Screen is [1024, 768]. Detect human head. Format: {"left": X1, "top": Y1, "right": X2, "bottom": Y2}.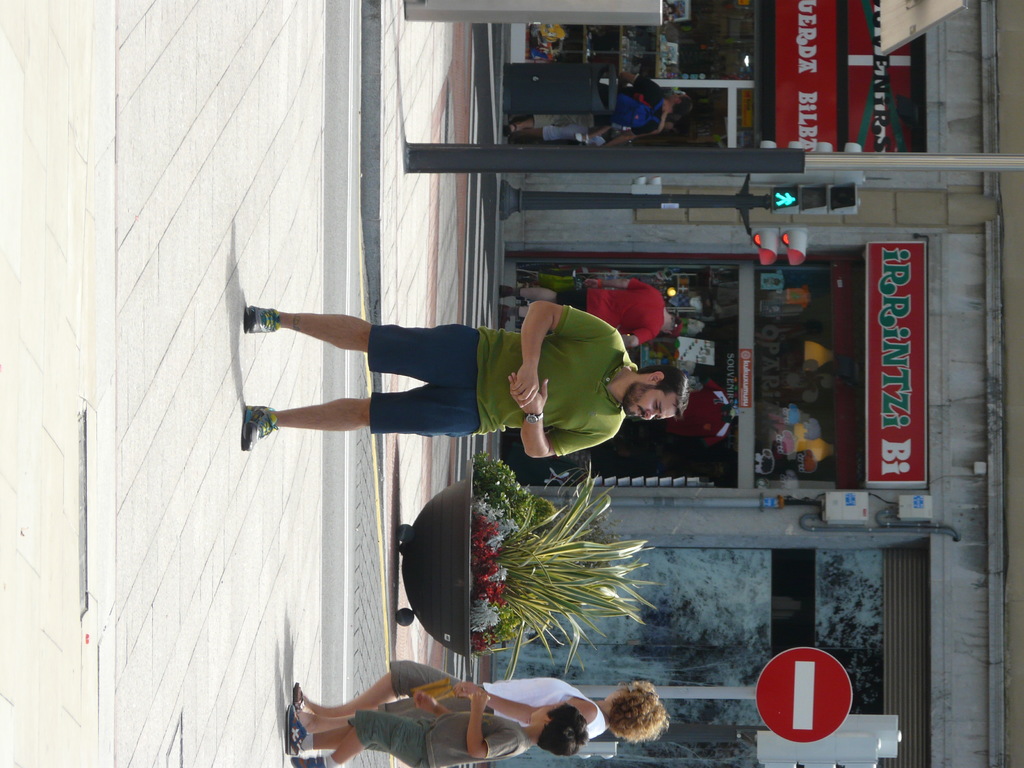
{"left": 605, "top": 686, "right": 662, "bottom": 733}.
